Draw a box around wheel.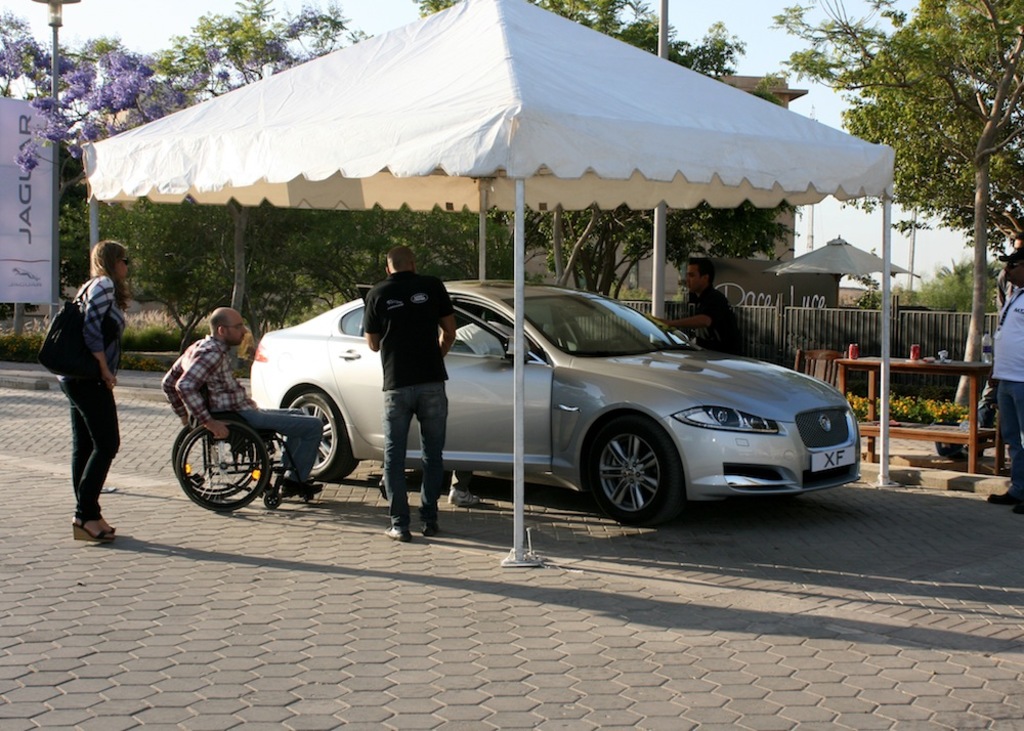
{"x1": 595, "y1": 428, "x2": 682, "y2": 511}.
